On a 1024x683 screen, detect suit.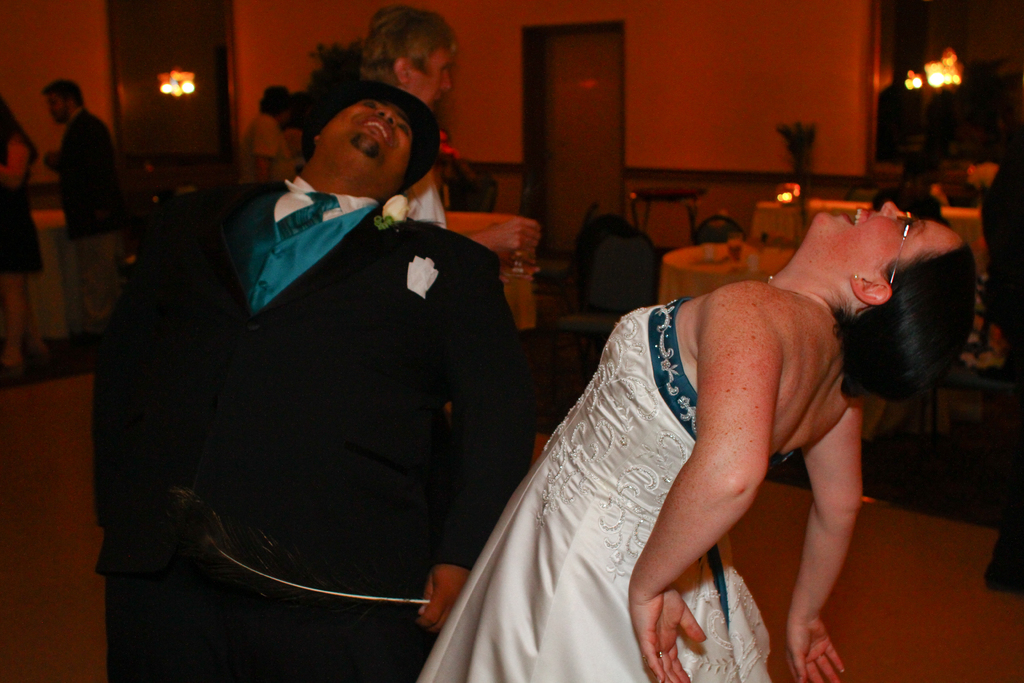
(left=86, top=71, right=554, bottom=679).
